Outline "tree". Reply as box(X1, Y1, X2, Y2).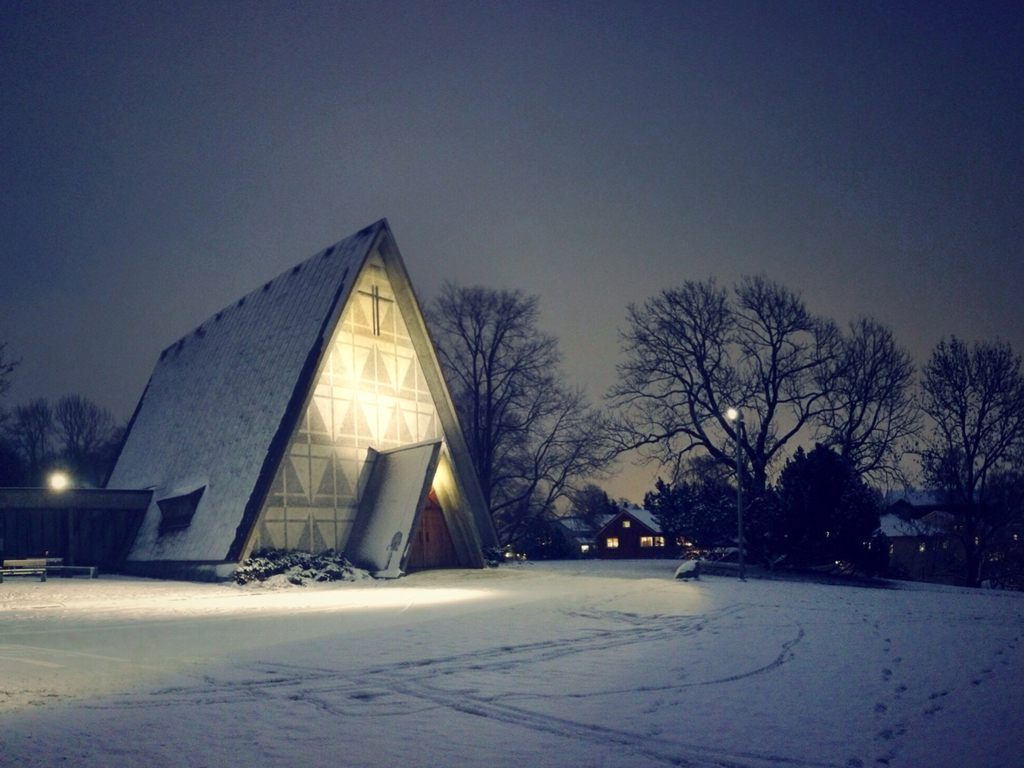
box(567, 488, 618, 553).
